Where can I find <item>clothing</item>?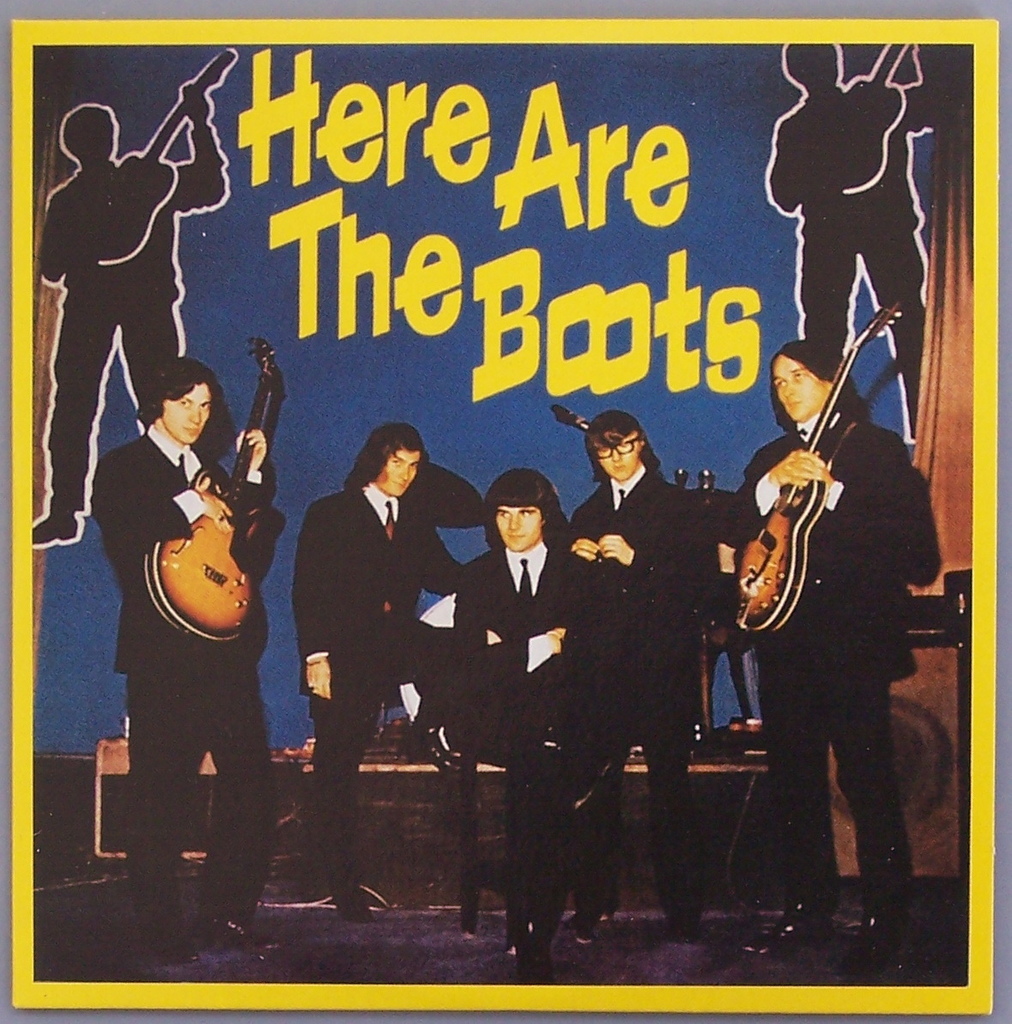
You can find it at detection(299, 486, 470, 884).
